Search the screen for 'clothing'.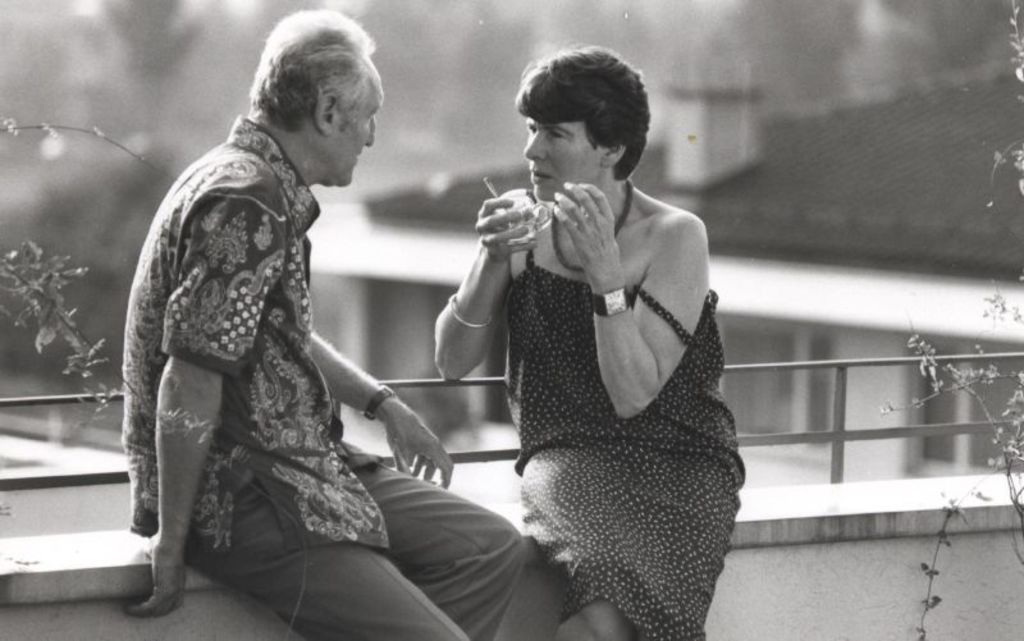
Found at <box>118,113,527,640</box>.
